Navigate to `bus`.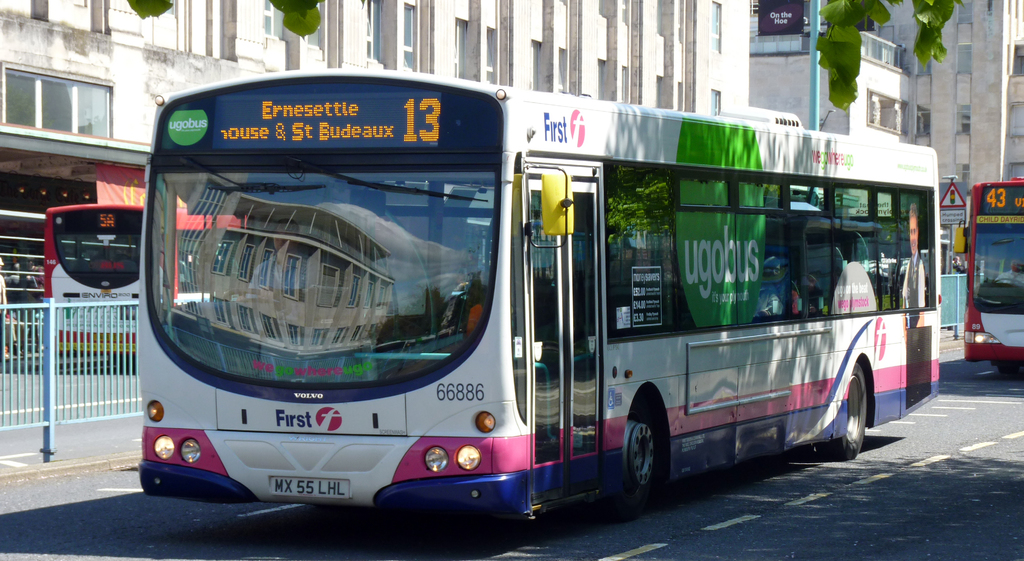
Navigation target: crop(44, 199, 248, 353).
